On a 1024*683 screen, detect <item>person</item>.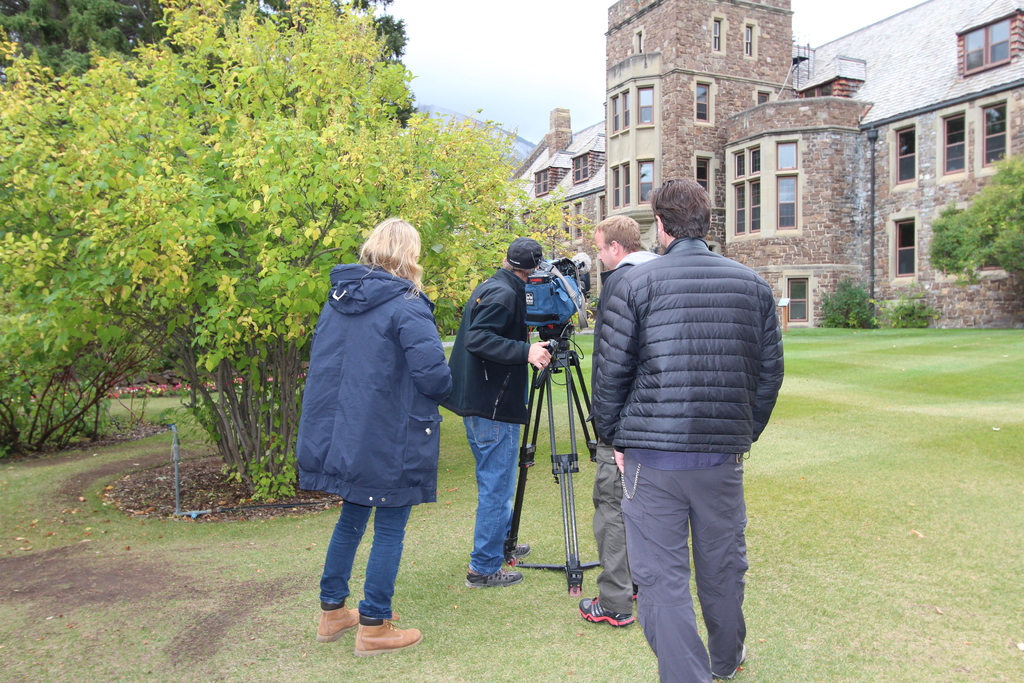
579:180:785:682.
